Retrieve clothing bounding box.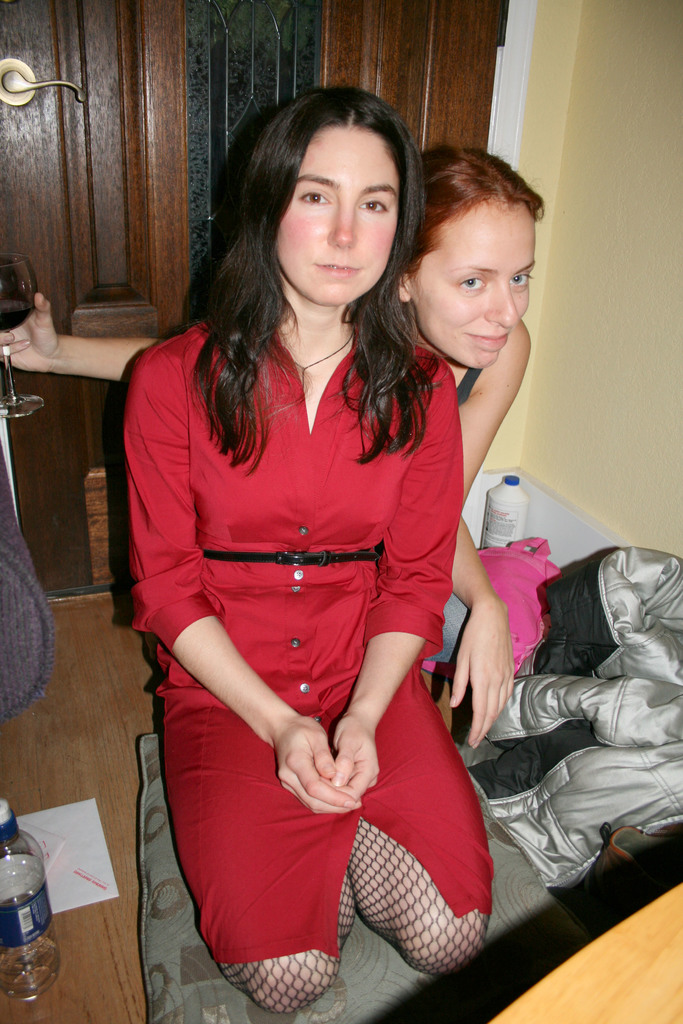
Bounding box: [left=429, top=367, right=475, bottom=671].
